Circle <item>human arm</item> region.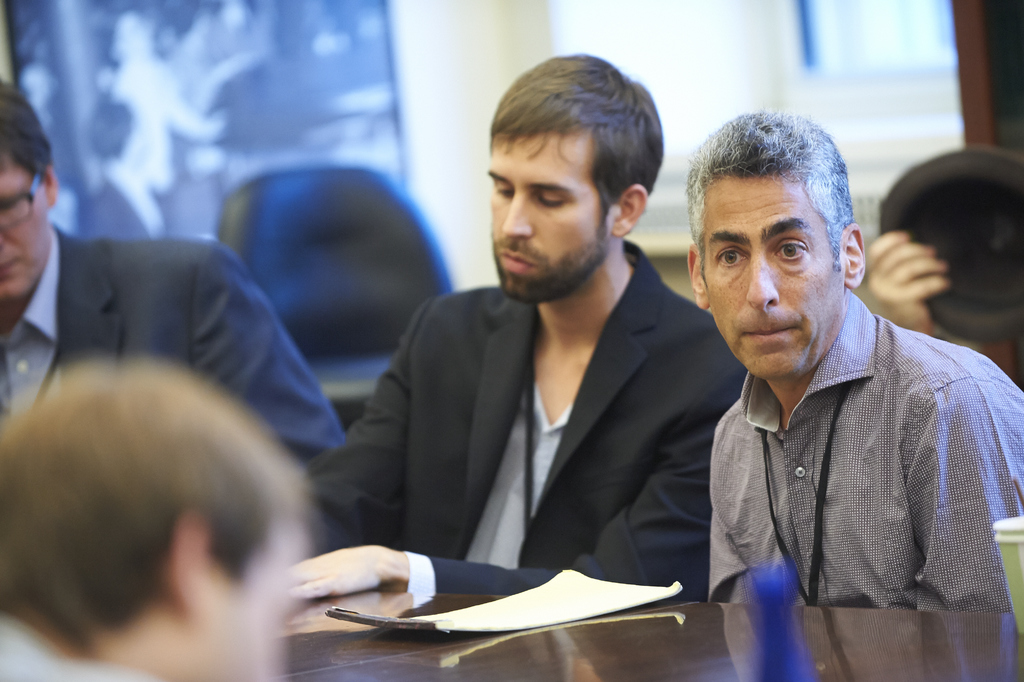
Region: bbox=[913, 378, 1023, 622].
